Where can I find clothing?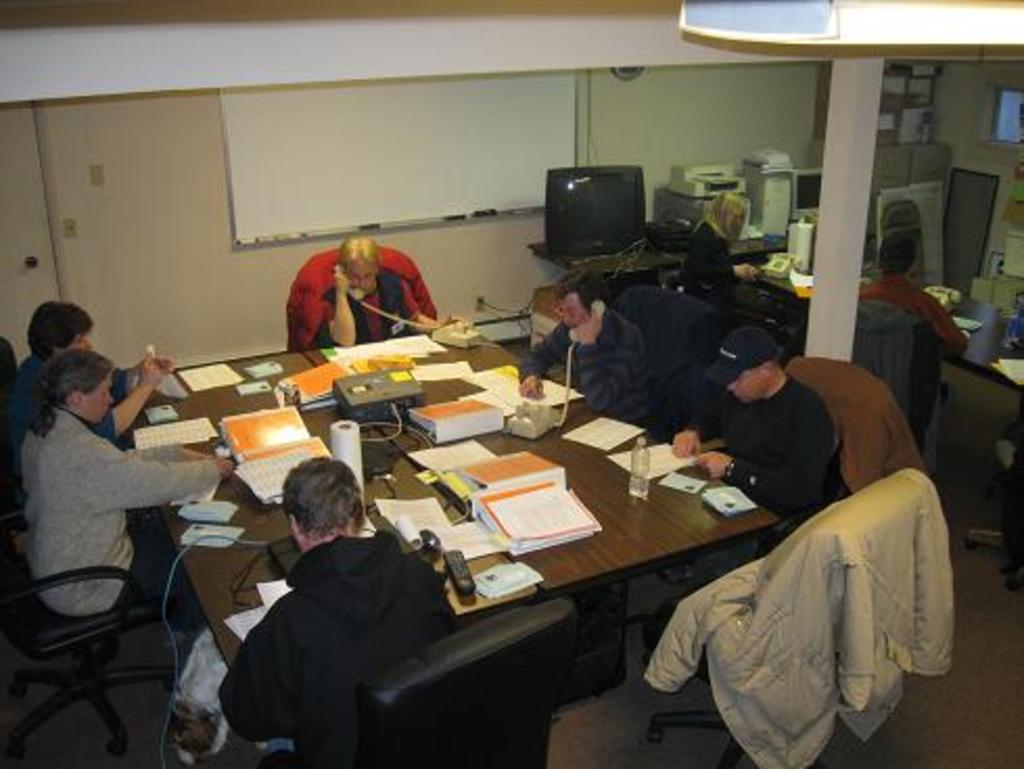
You can find it at l=324, t=282, r=418, b=343.
